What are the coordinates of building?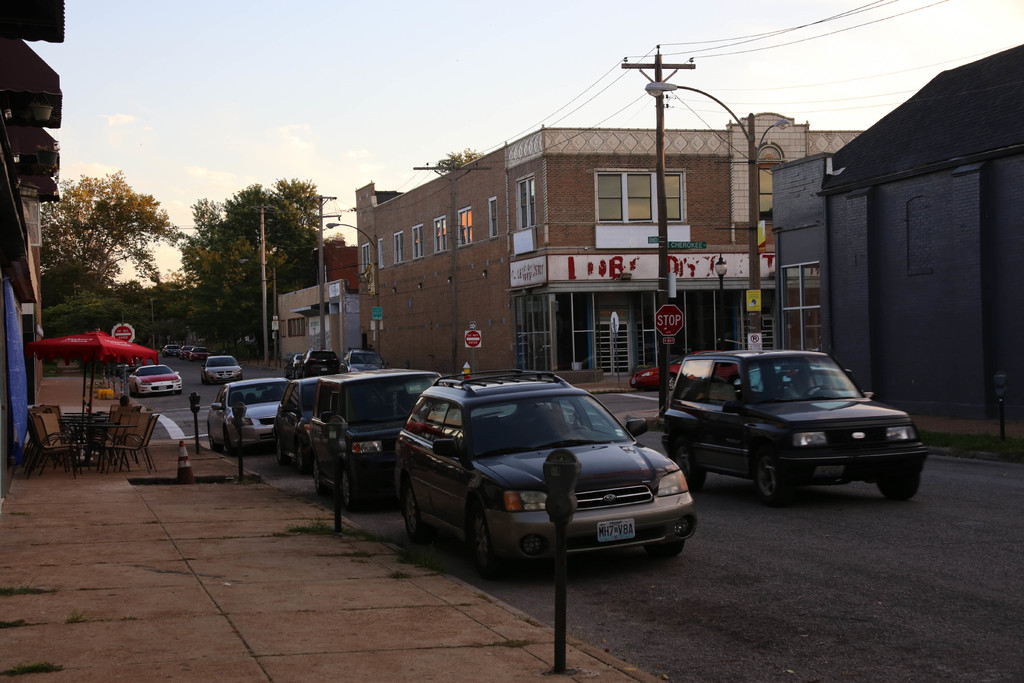
273/247/358/359.
